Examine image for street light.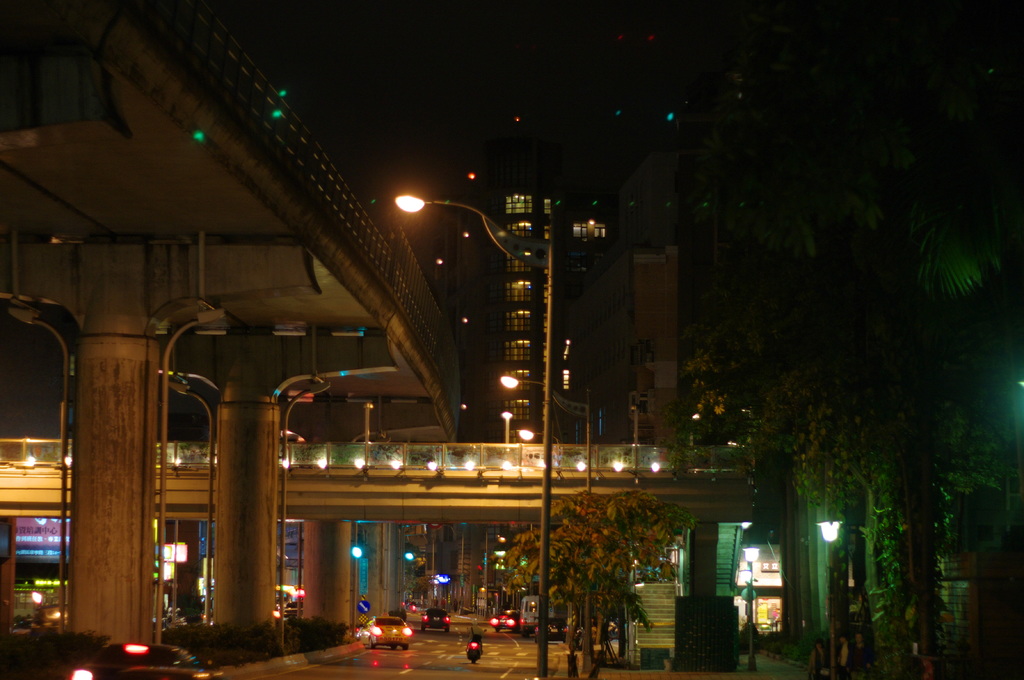
Examination result: x1=812 y1=516 x2=842 y2=679.
